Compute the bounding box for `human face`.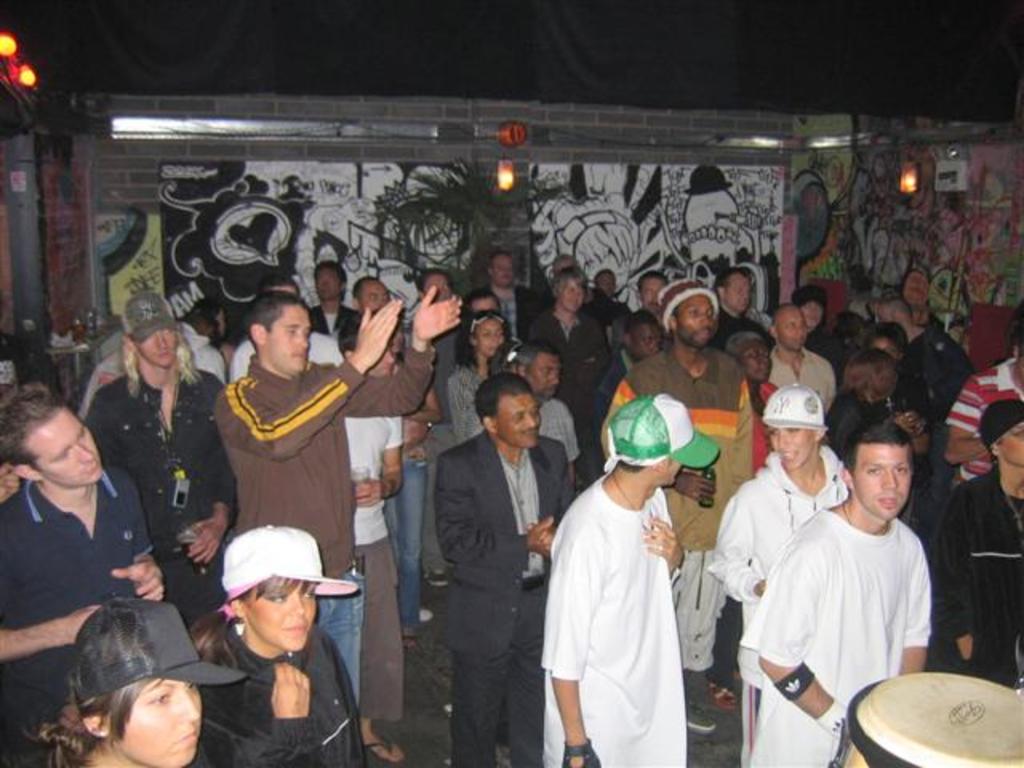
[133, 323, 181, 366].
